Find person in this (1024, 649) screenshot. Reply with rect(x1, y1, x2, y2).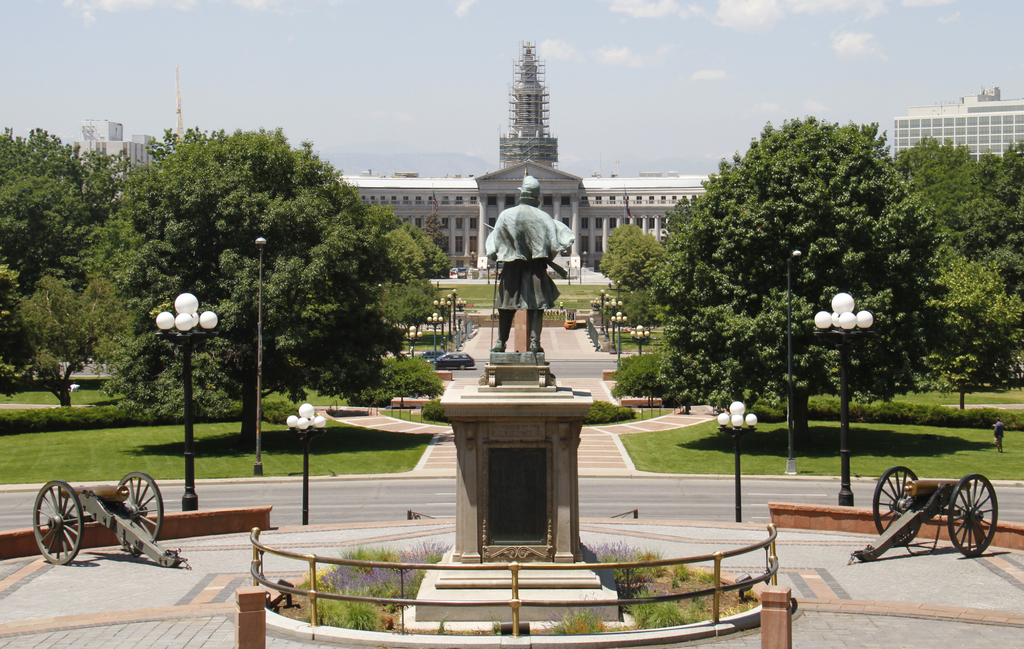
rect(486, 173, 559, 353).
